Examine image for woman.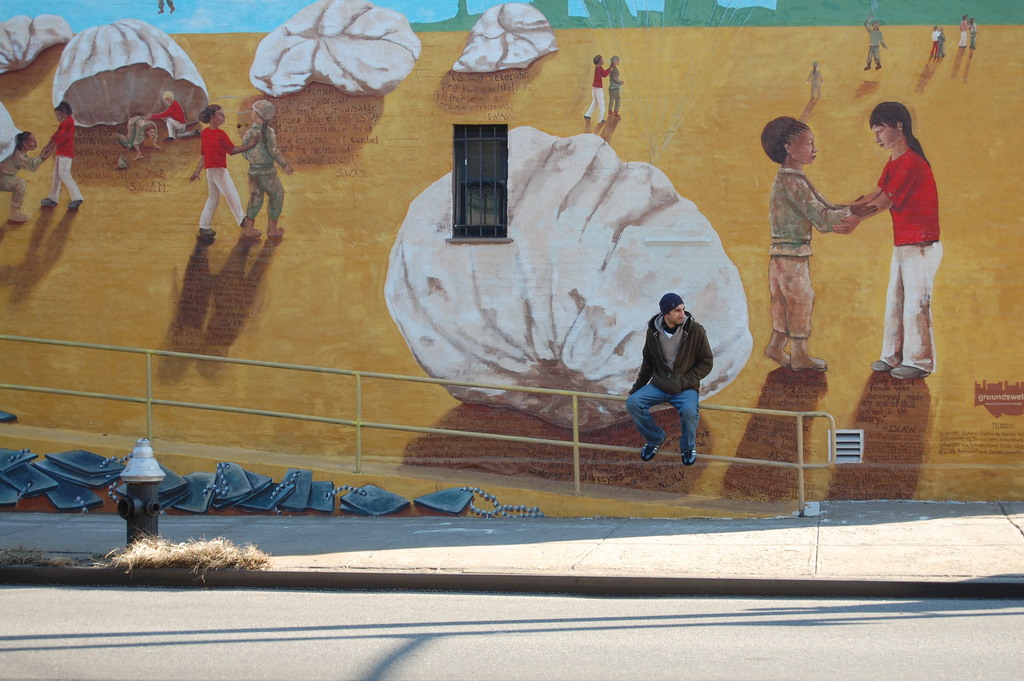
Examination result: region(189, 103, 264, 239).
